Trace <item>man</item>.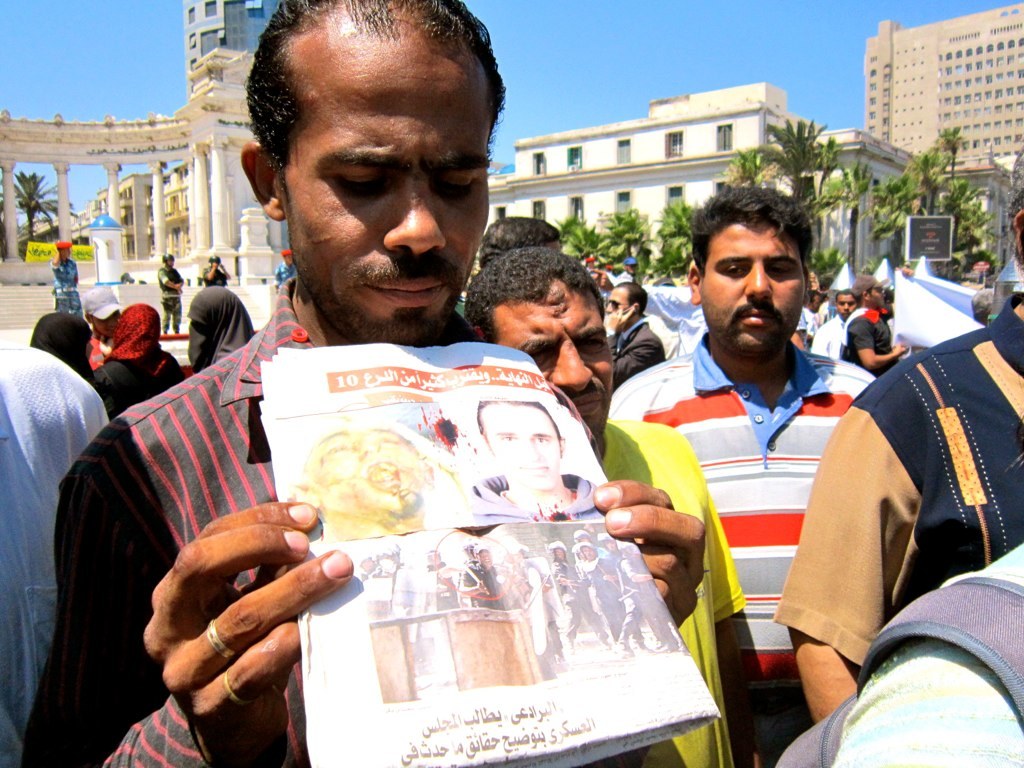
Traced to (614, 255, 642, 284).
